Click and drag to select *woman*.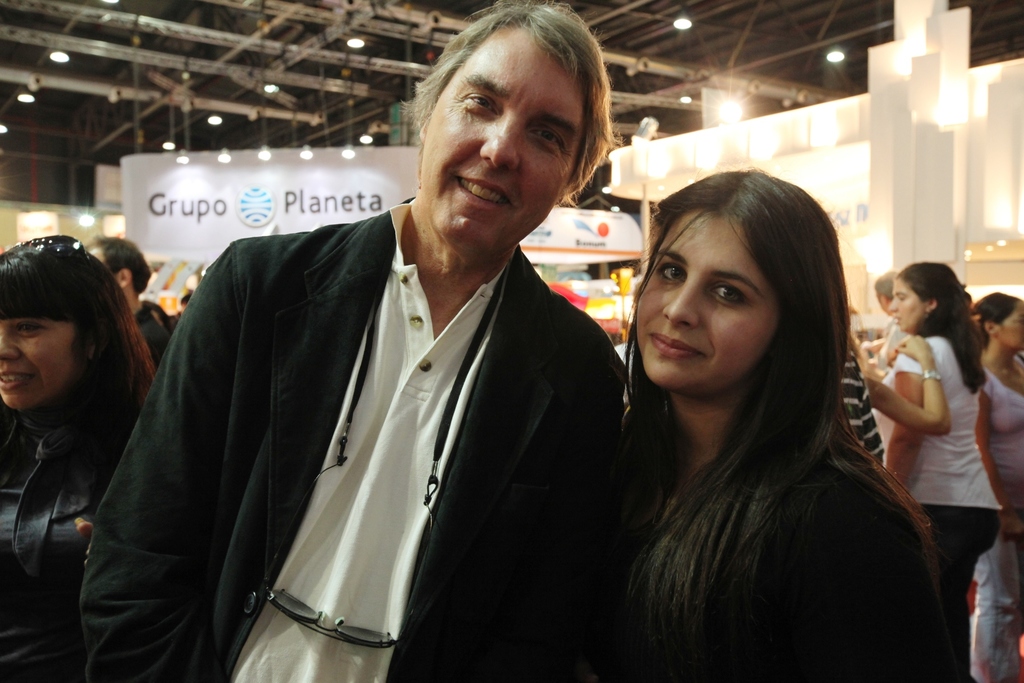
Selection: region(565, 141, 950, 682).
